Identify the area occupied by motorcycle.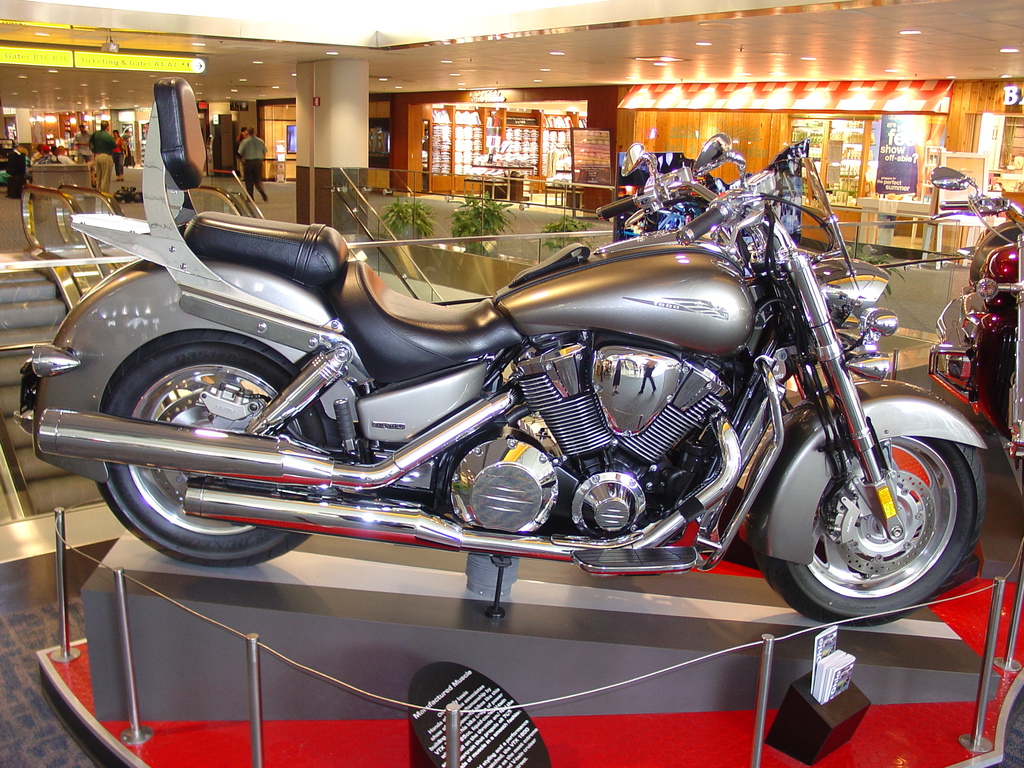
Area: pyautogui.locateOnScreen(12, 119, 961, 644).
